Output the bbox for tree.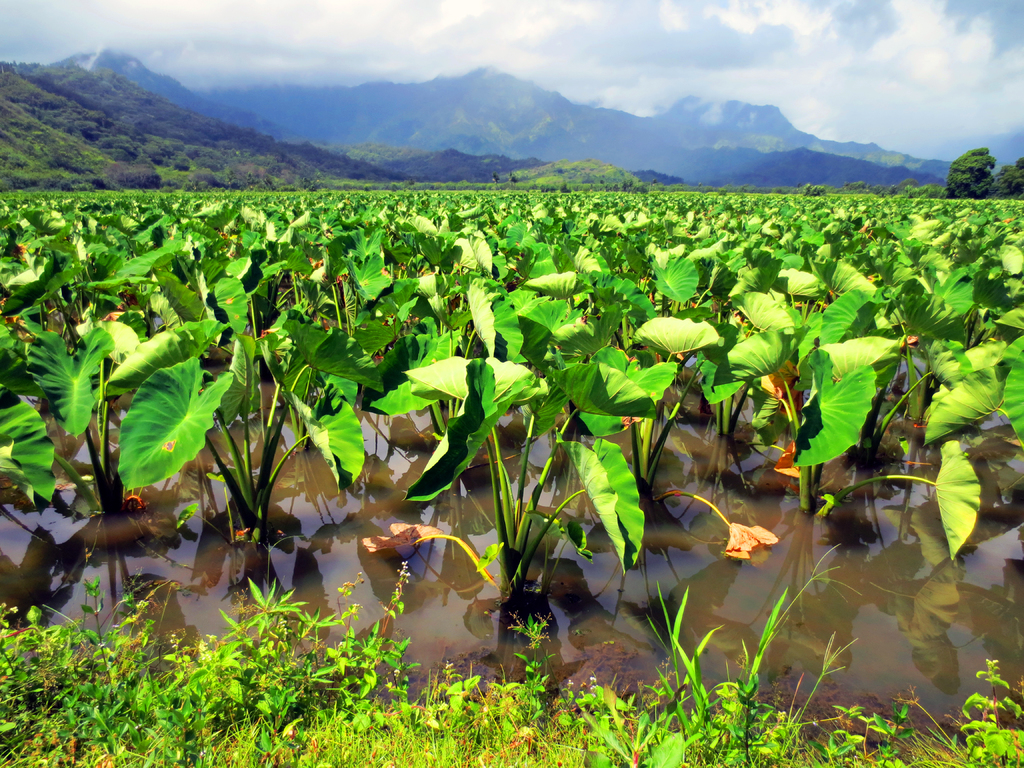
left=102, top=161, right=161, bottom=194.
